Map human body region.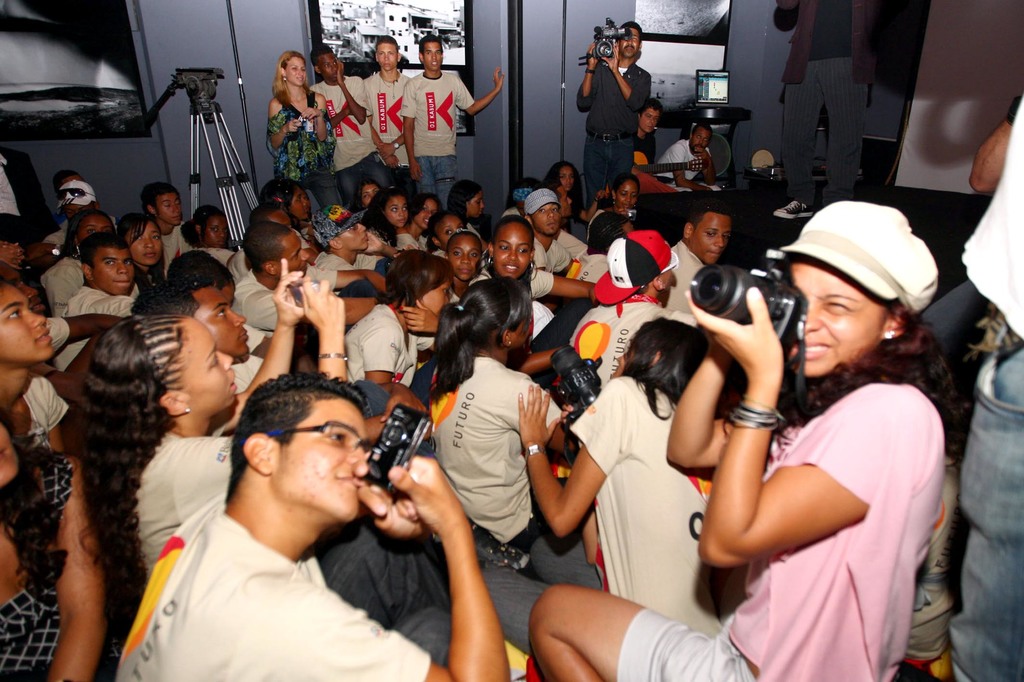
Mapped to left=351, top=242, right=456, bottom=397.
